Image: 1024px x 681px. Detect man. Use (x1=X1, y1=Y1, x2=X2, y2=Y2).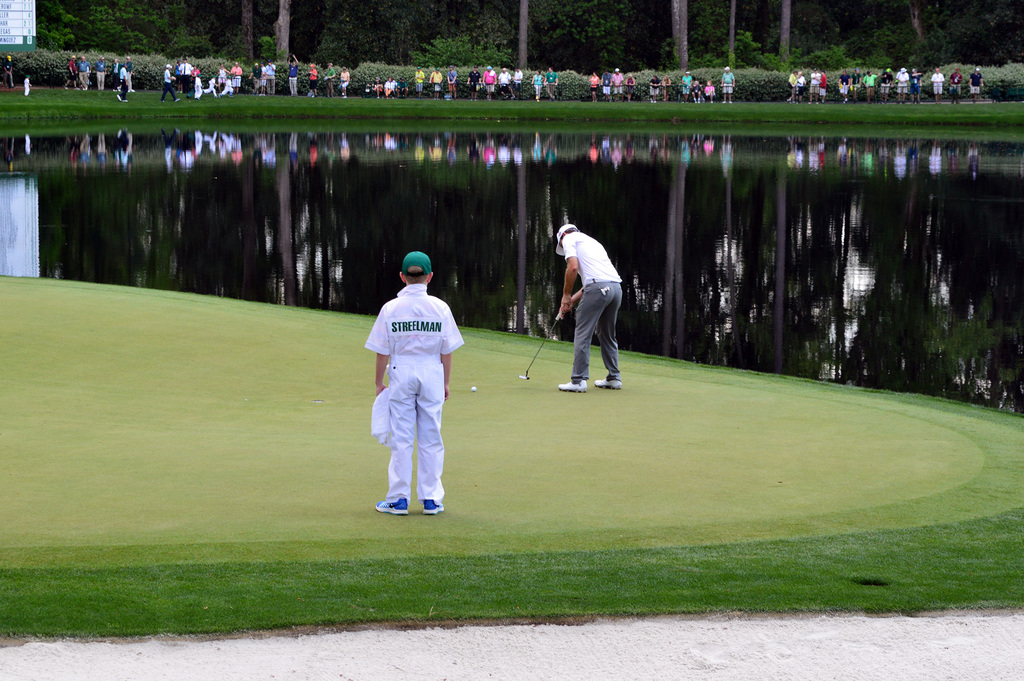
(x1=609, y1=68, x2=623, y2=99).
